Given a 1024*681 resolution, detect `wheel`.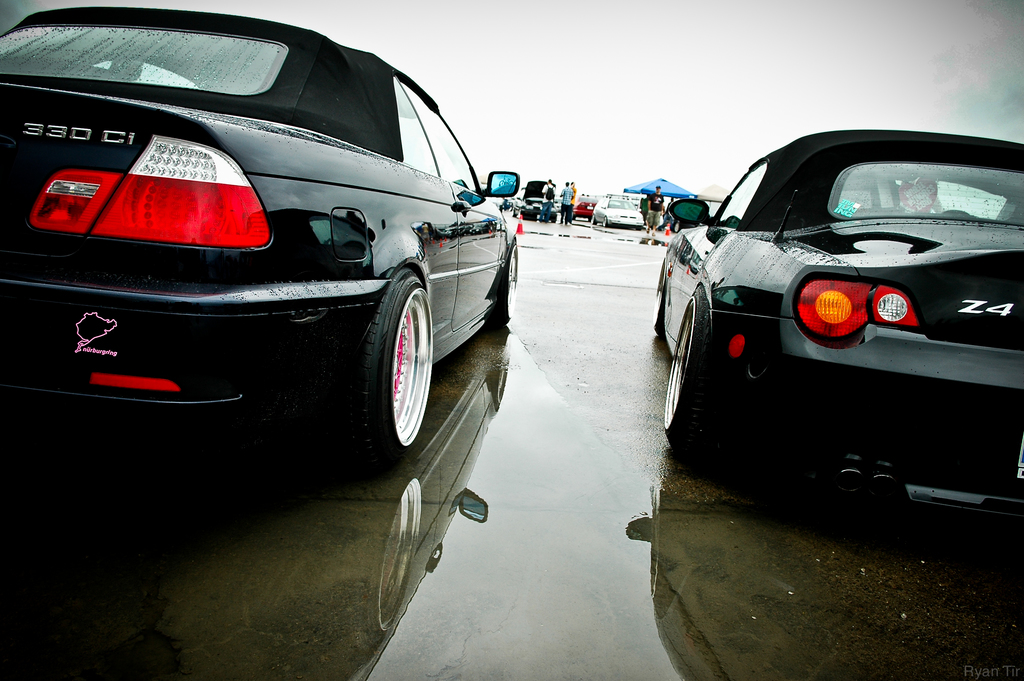
(591, 214, 597, 224).
